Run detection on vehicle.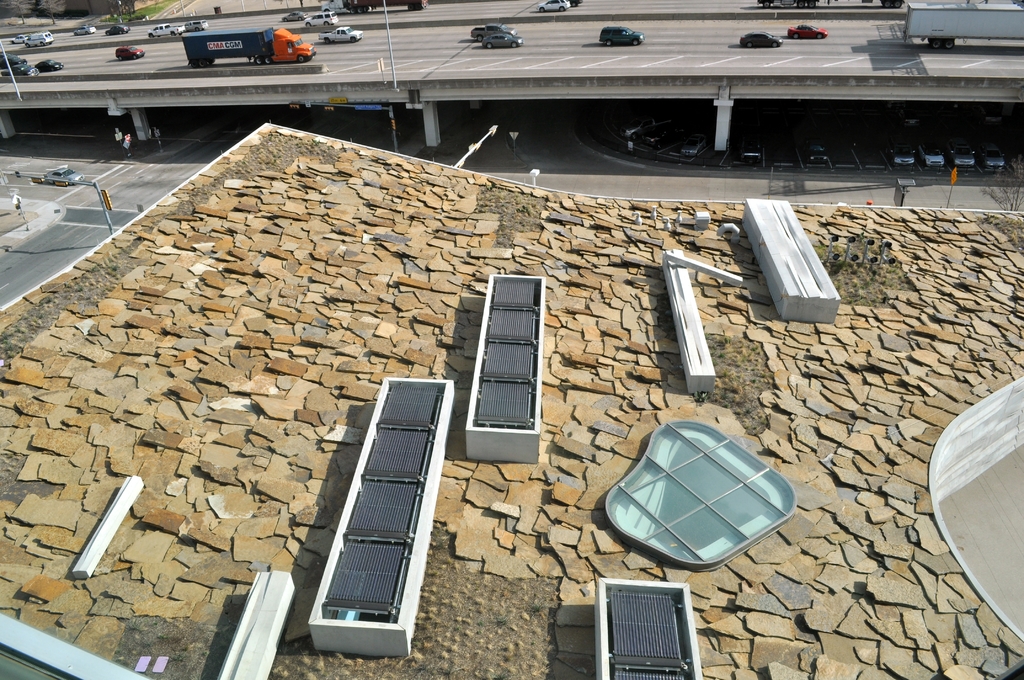
Result: 680/132/706/157.
